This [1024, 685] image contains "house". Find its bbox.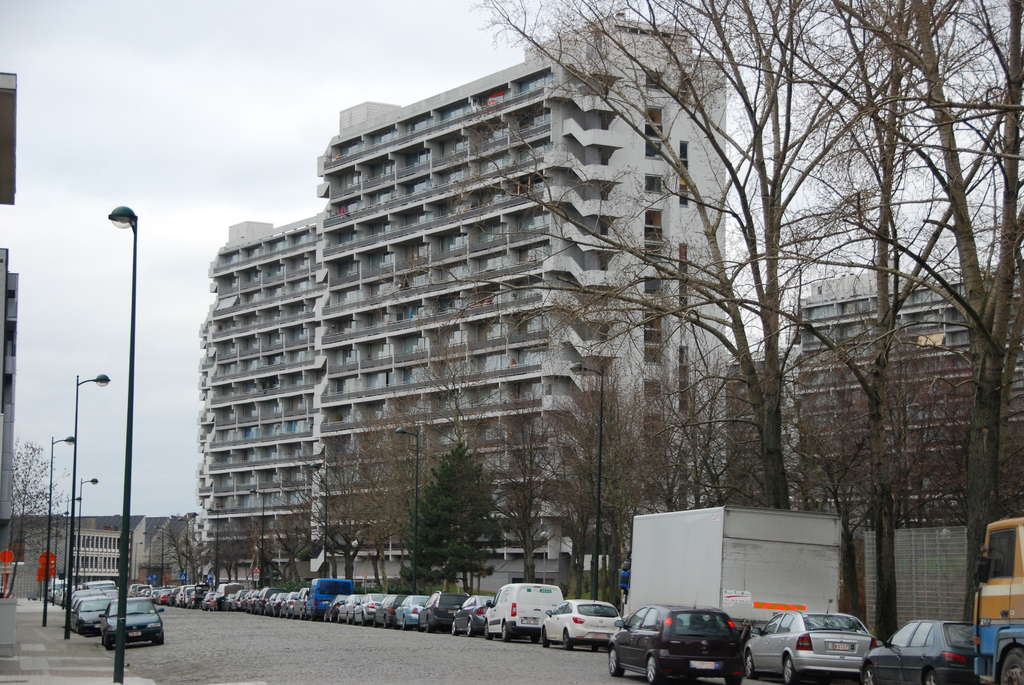
bbox(0, 61, 27, 610).
